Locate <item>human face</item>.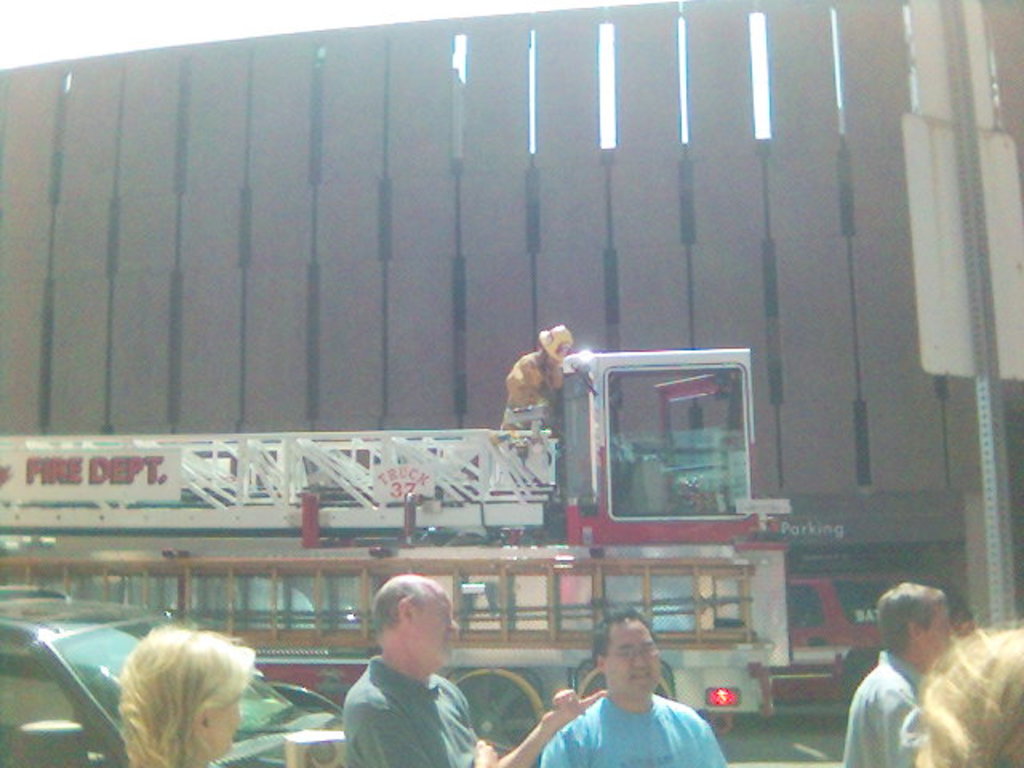
Bounding box: x1=414 y1=589 x2=461 y2=669.
